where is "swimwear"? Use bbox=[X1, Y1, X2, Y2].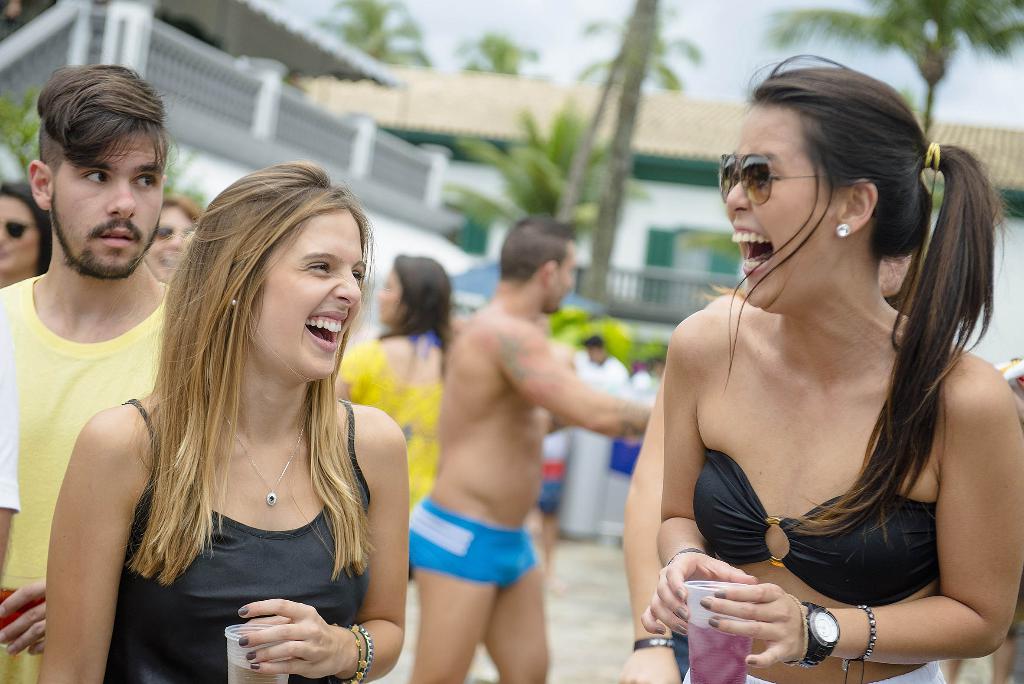
bbox=[696, 447, 940, 610].
